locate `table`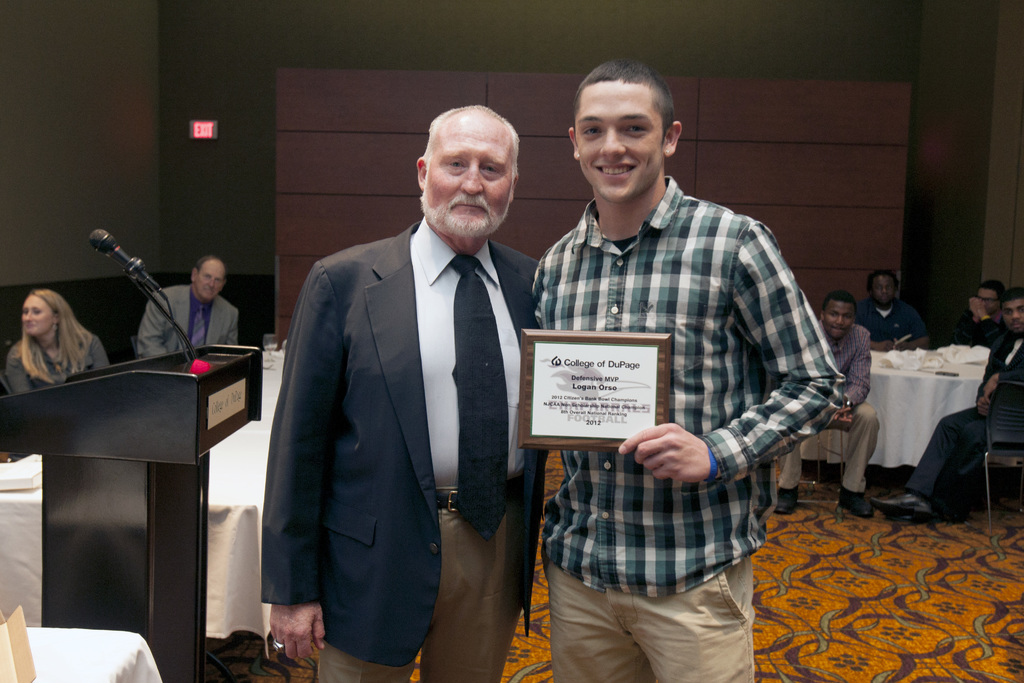
835,352,998,507
